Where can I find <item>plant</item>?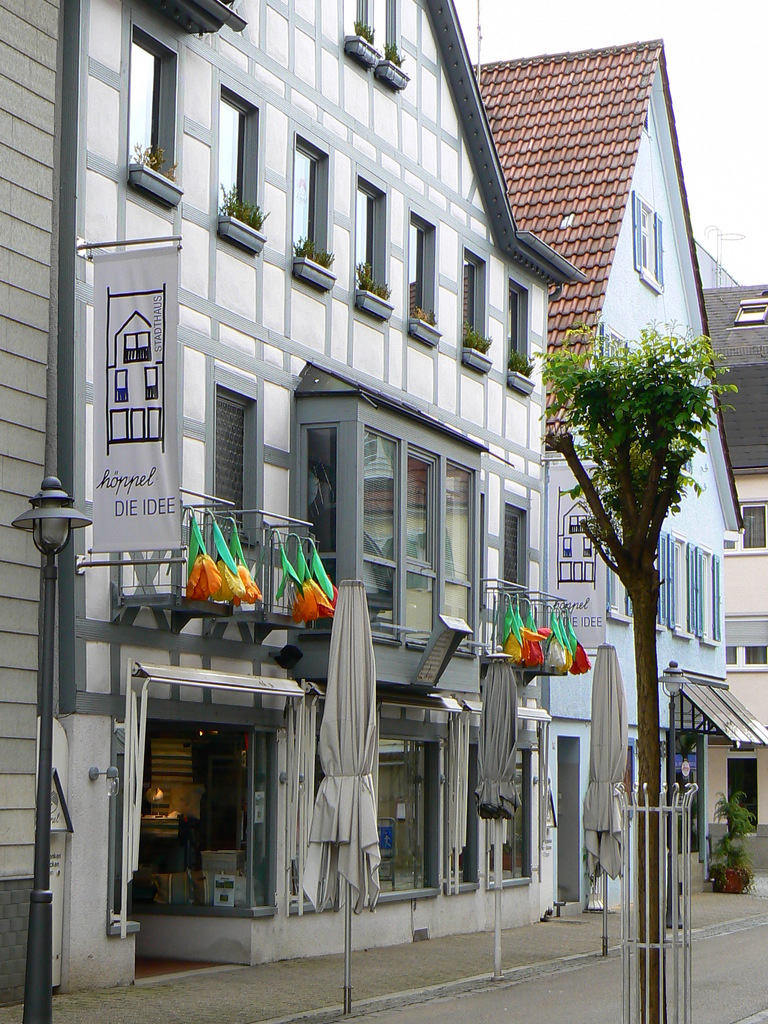
You can find it at 704:786:762:892.
